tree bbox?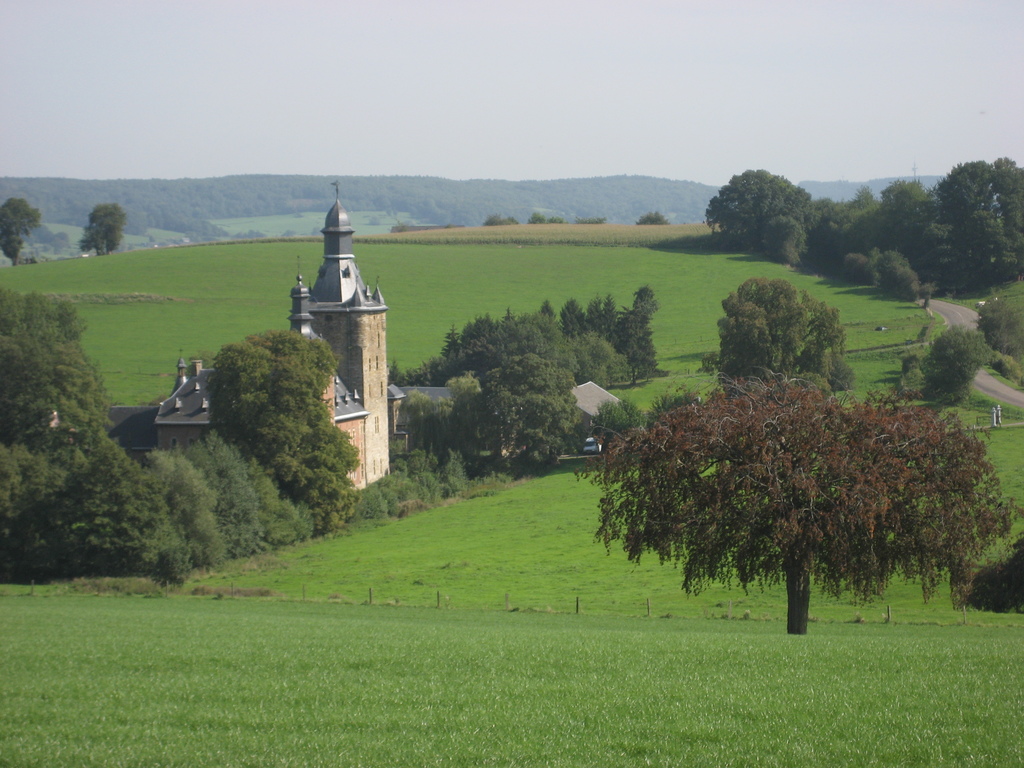
rect(77, 203, 126, 254)
